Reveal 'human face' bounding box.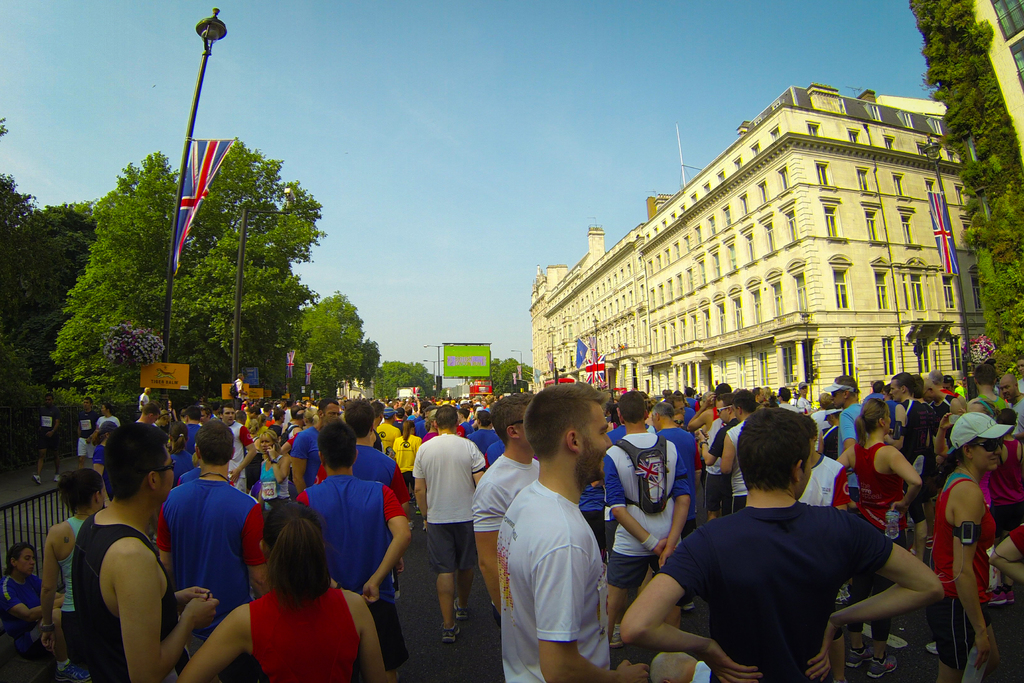
Revealed: <box>884,411,893,432</box>.
